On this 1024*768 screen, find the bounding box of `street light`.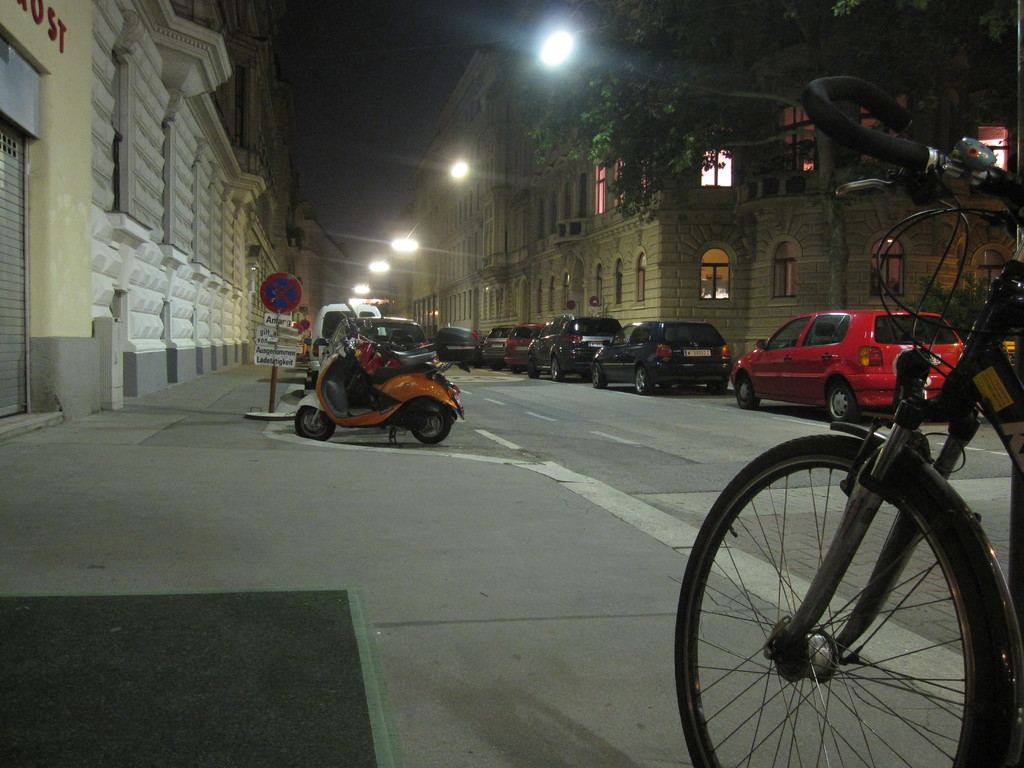
Bounding box: locate(389, 222, 445, 257).
